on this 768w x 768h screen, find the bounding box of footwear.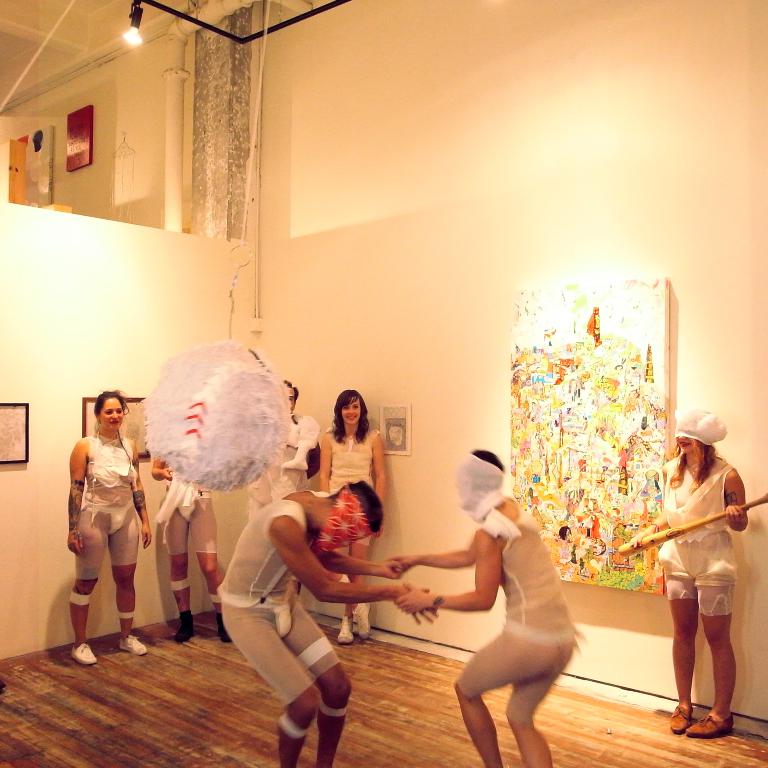
Bounding box: <region>326, 618, 357, 651</region>.
